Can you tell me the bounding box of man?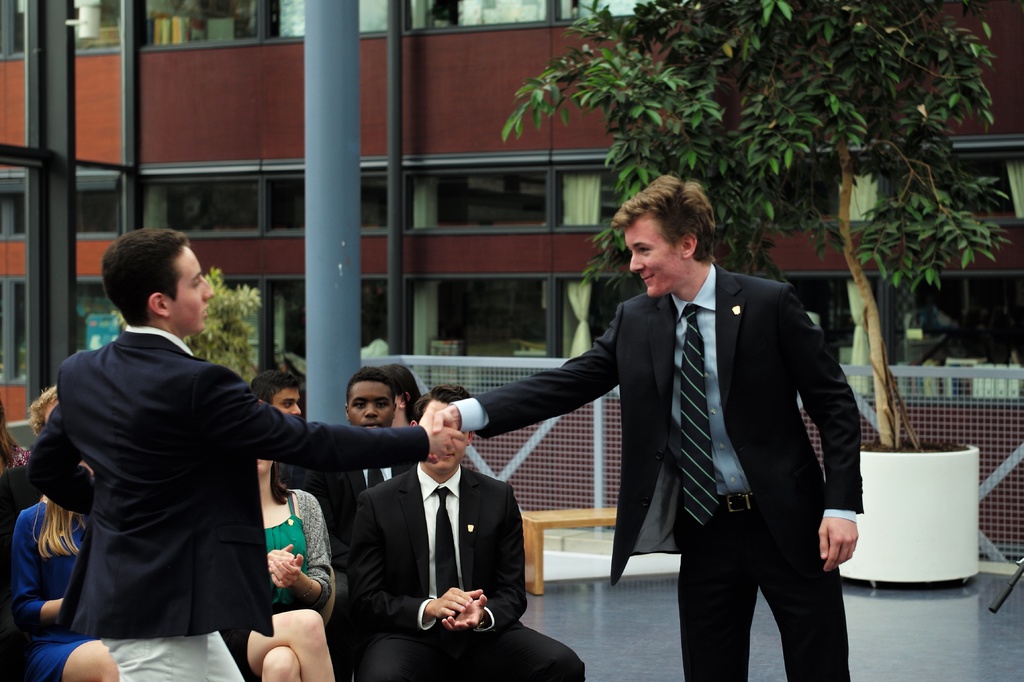
{"left": 428, "top": 183, "right": 849, "bottom": 654}.
